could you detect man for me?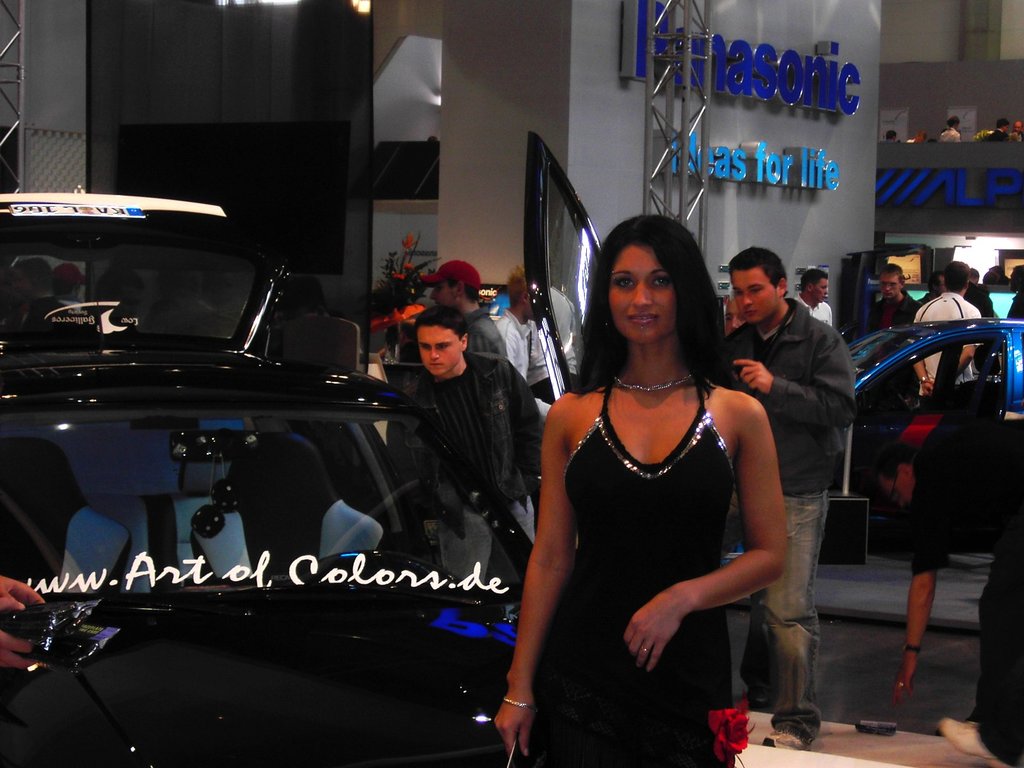
Detection result: [1009, 116, 1023, 148].
